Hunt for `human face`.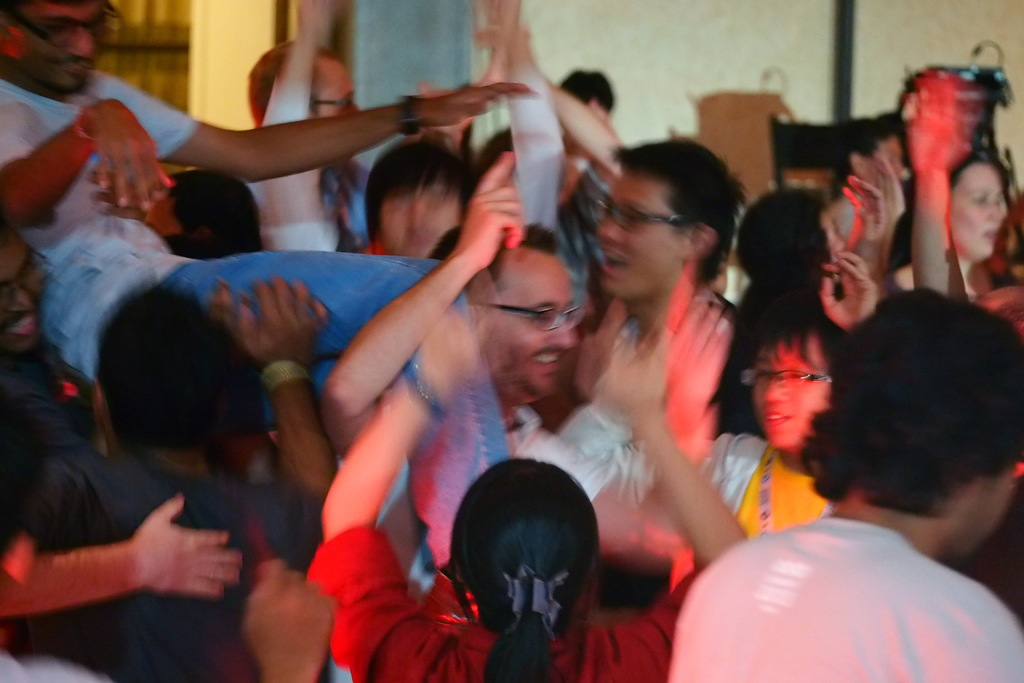
Hunted down at 579 156 688 293.
